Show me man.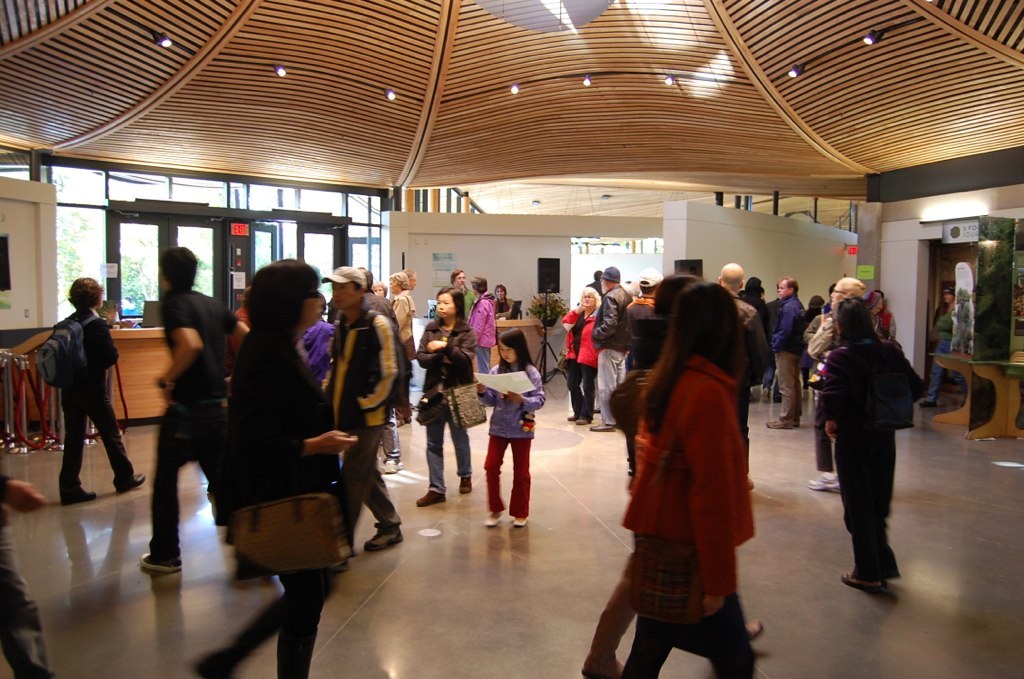
man is here: <region>0, 471, 57, 678</region>.
